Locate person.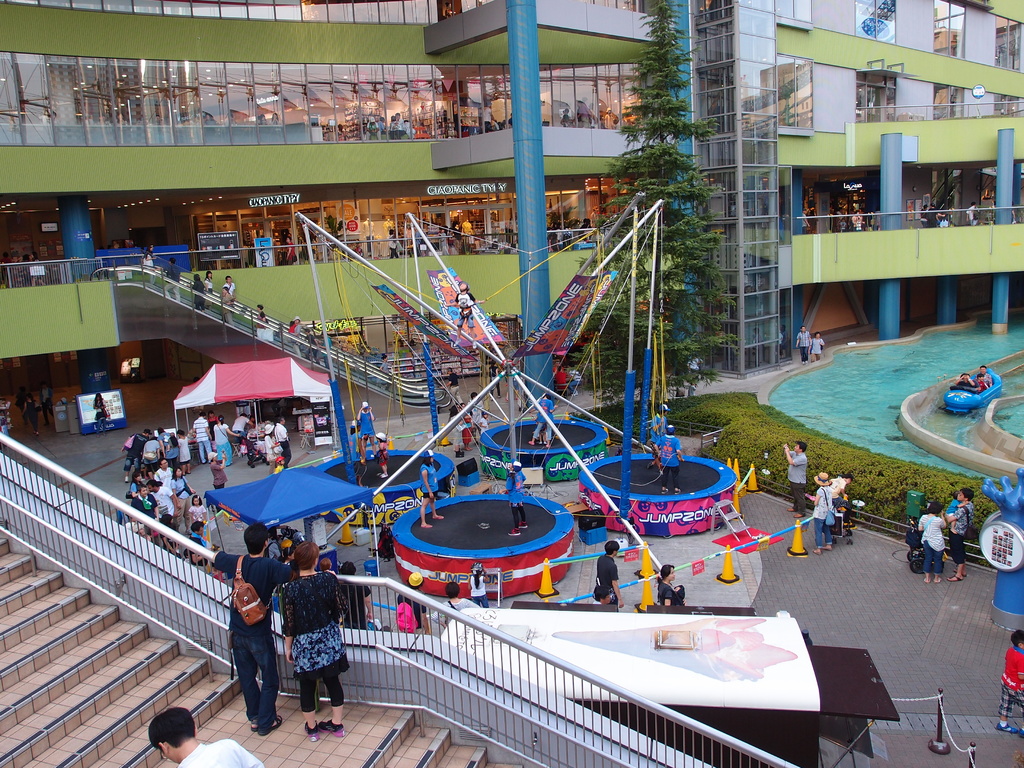
Bounding box: locate(783, 442, 807, 516).
